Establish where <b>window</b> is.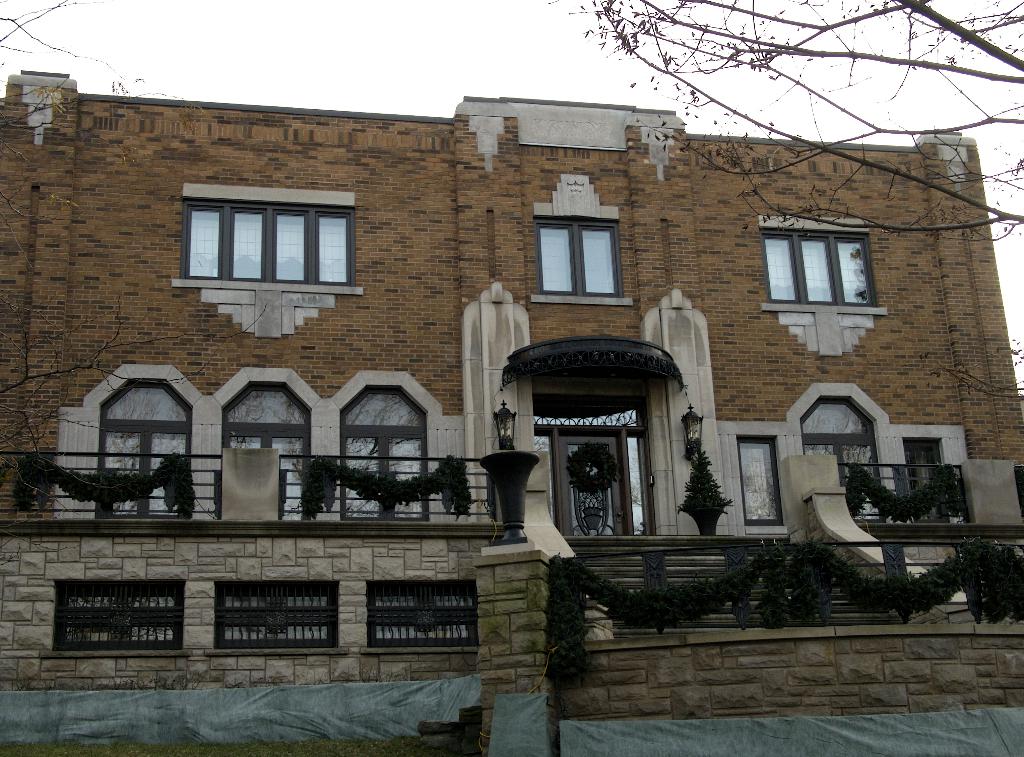
Established at 166:173:357:308.
